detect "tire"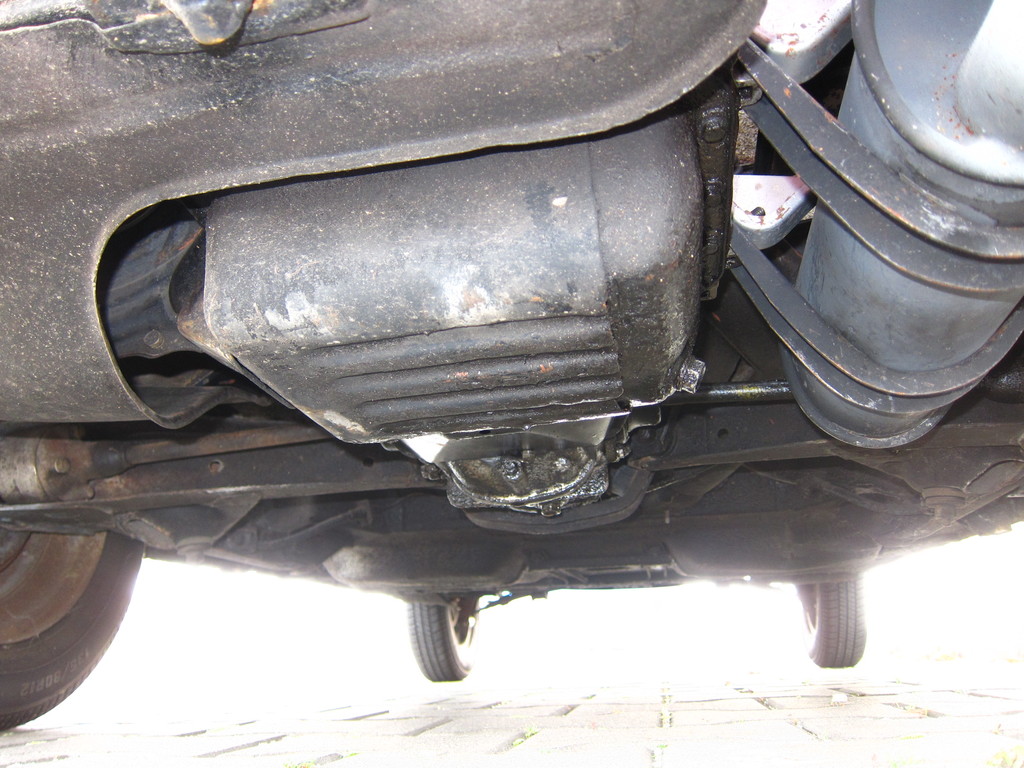
{"left": 797, "top": 570, "right": 870, "bottom": 672}
